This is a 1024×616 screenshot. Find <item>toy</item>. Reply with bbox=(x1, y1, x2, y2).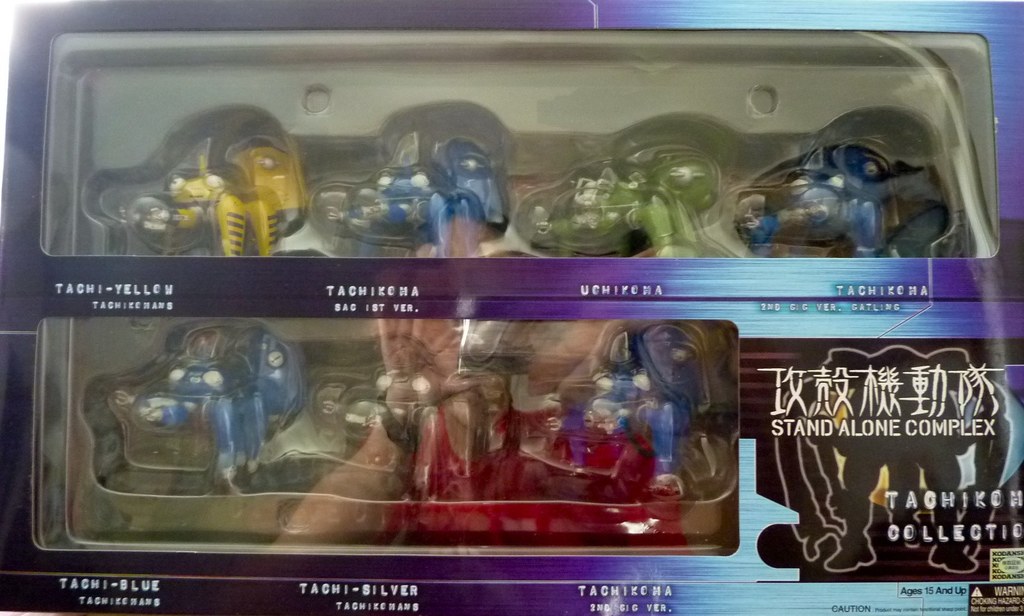
bbox=(729, 150, 929, 267).
